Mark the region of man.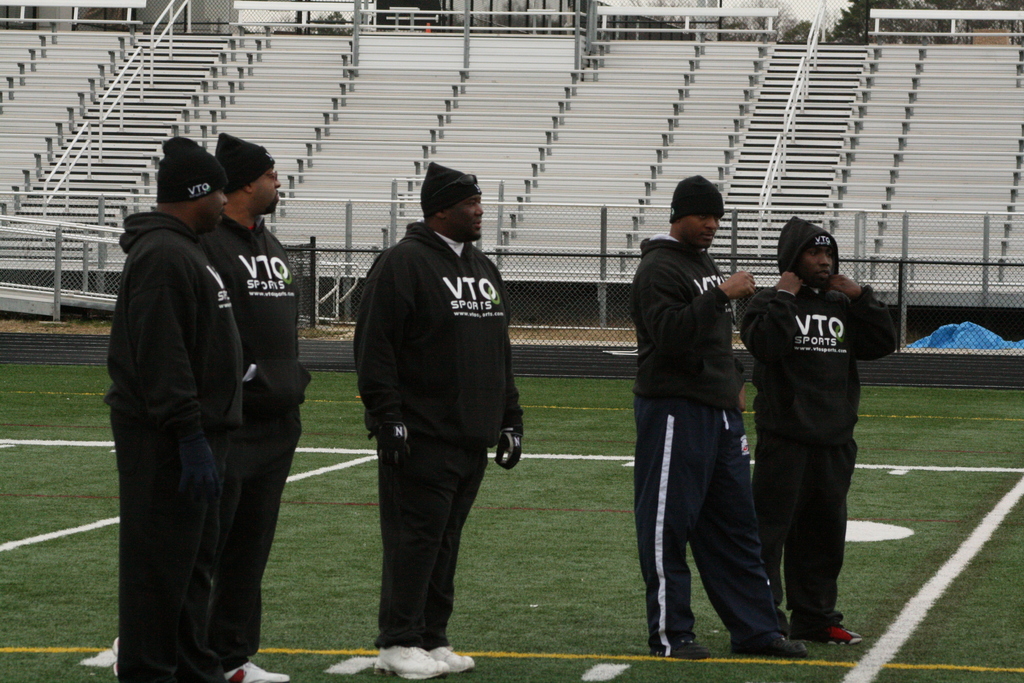
Region: x1=101 y1=131 x2=247 y2=682.
